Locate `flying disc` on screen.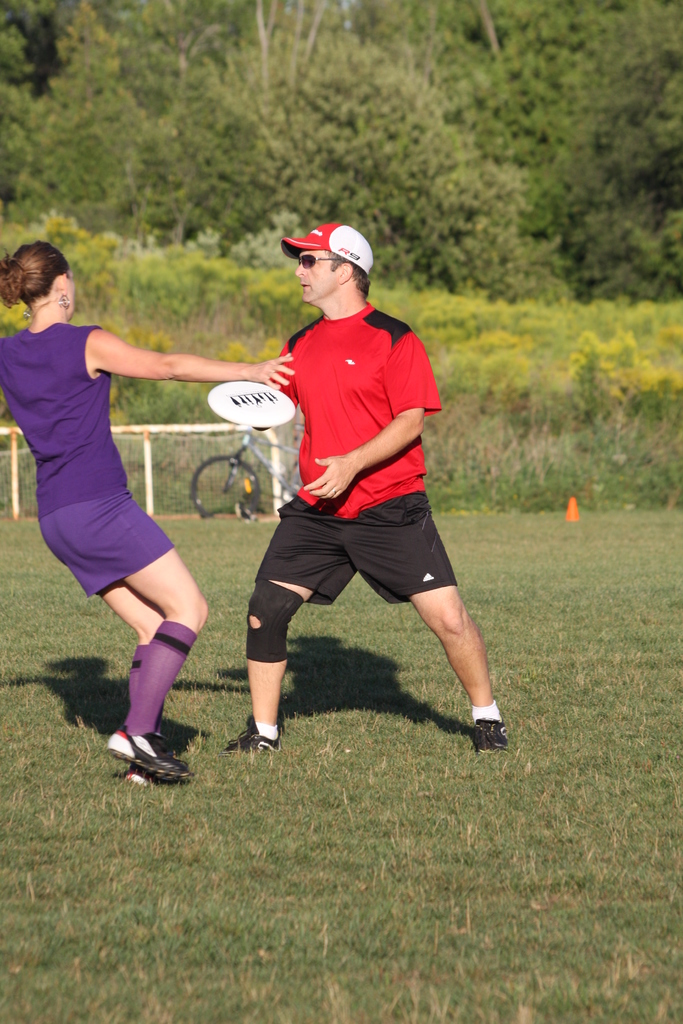
On screen at locate(208, 377, 297, 428).
